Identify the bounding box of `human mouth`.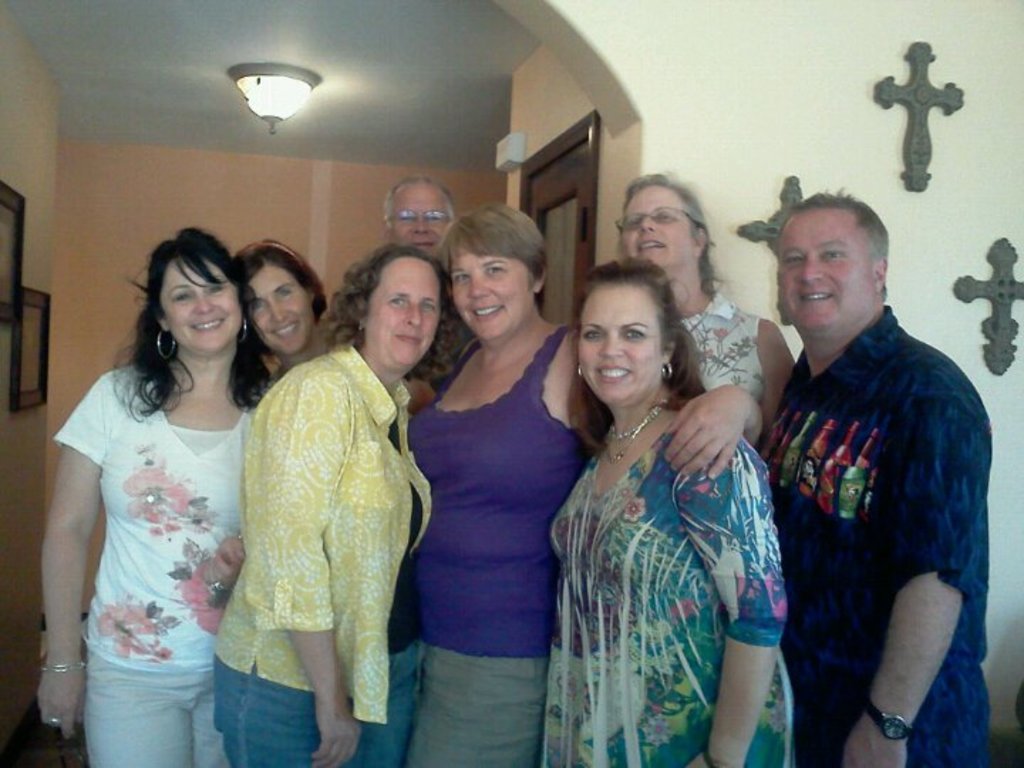
BBox(468, 302, 509, 319).
